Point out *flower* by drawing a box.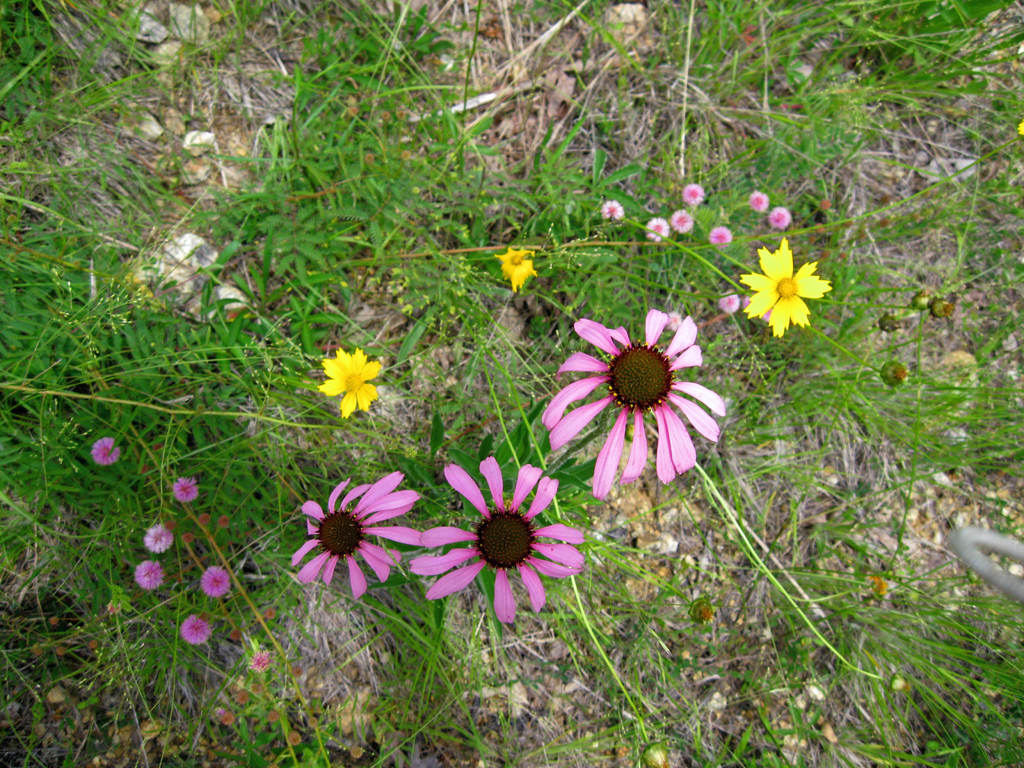
666 207 696 234.
